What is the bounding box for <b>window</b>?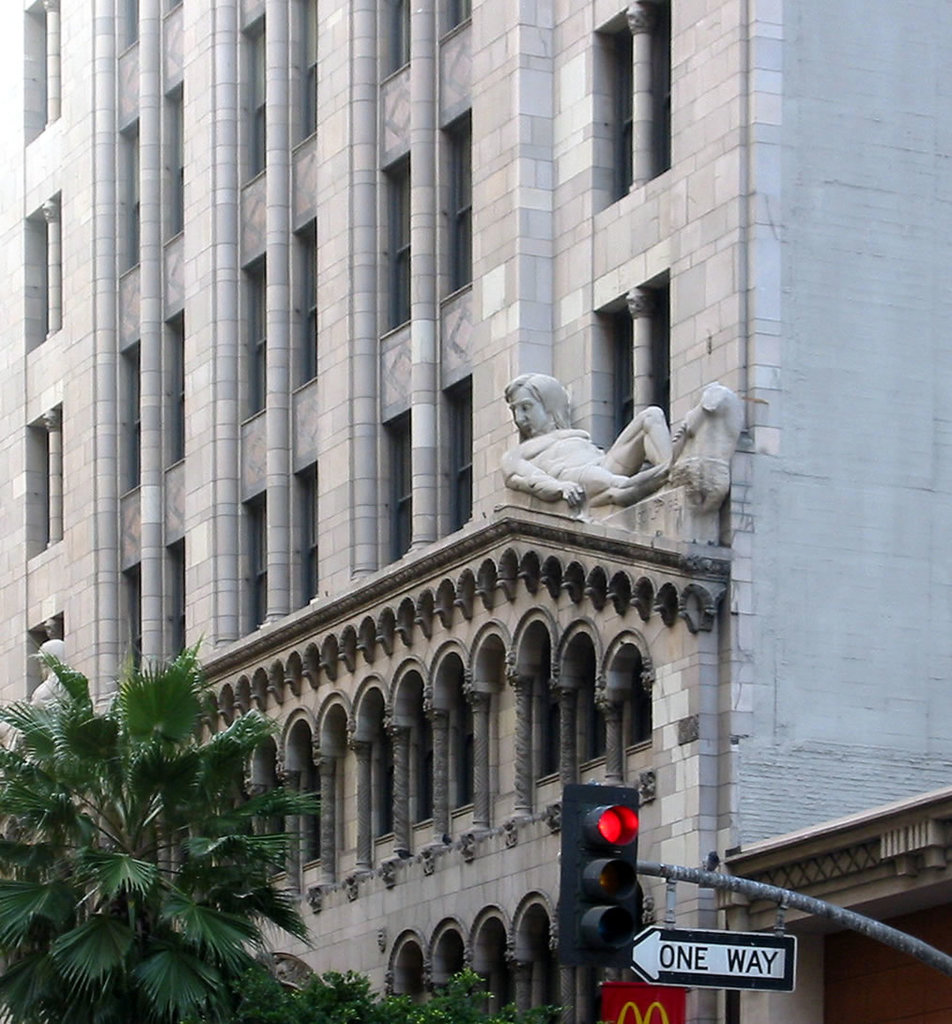
(388,0,406,73).
